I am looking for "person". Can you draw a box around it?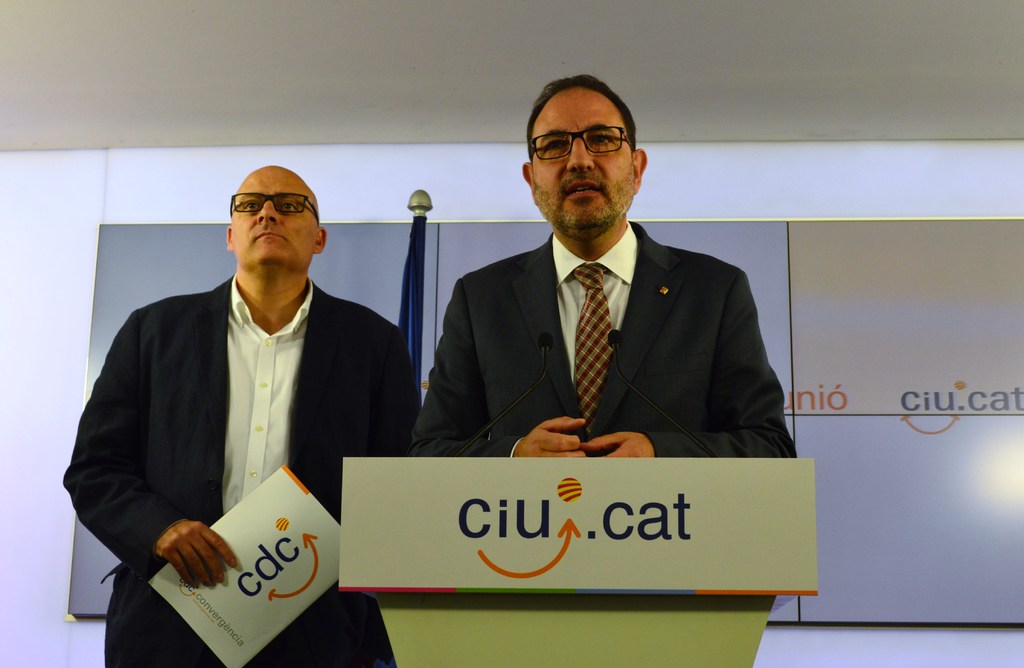
Sure, the bounding box is BBox(437, 86, 774, 493).
